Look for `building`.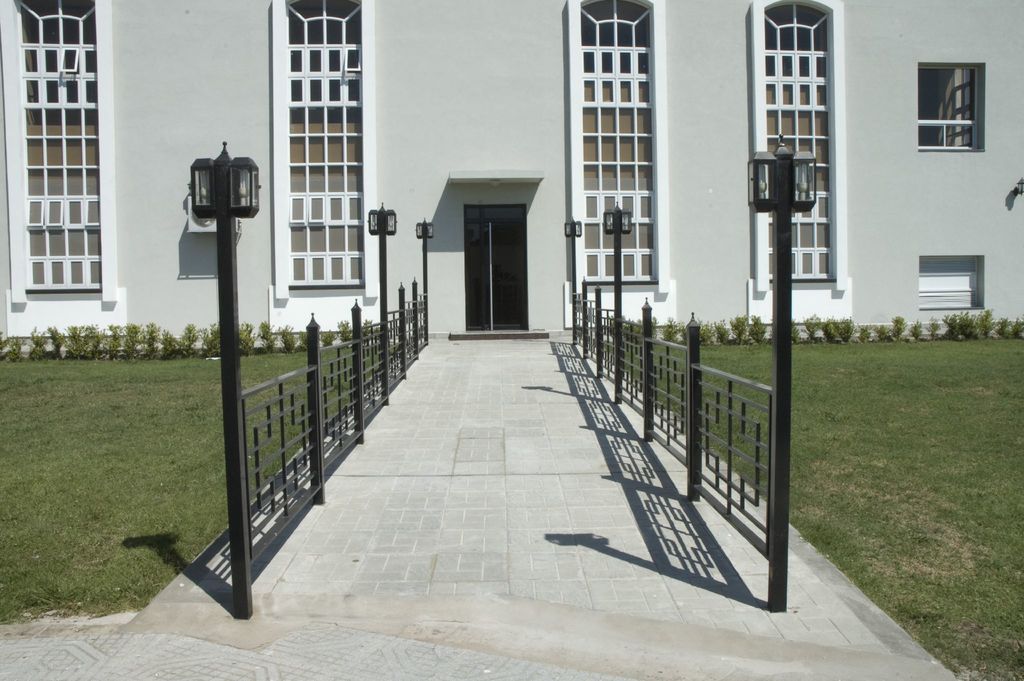
Found: <region>0, 0, 1023, 363</region>.
